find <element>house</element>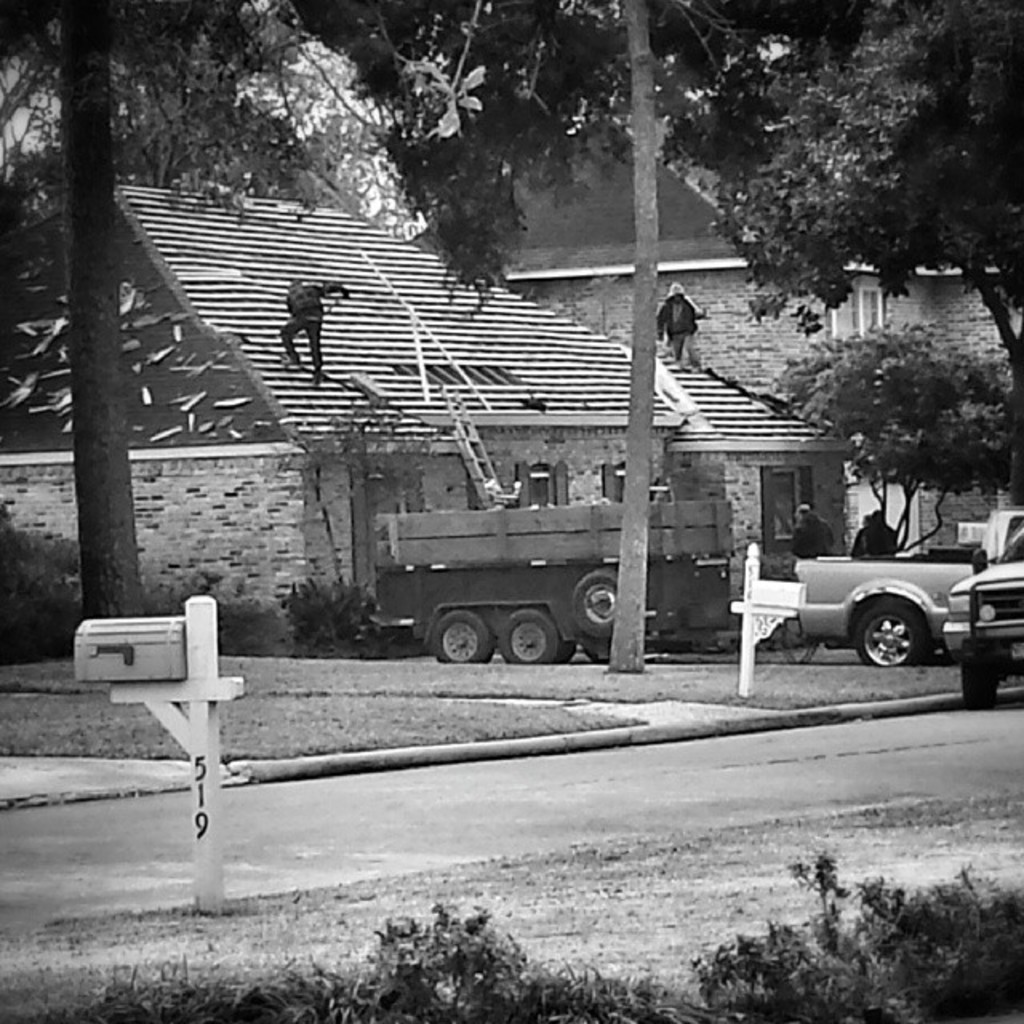
(400, 112, 1019, 550)
